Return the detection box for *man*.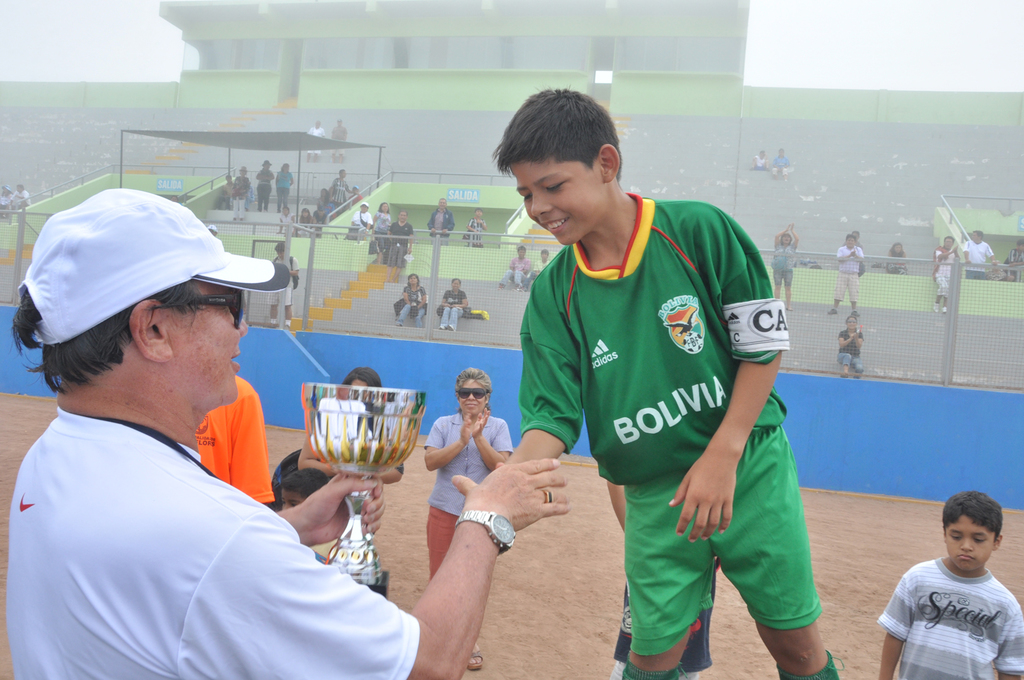
left=466, top=208, right=489, bottom=243.
